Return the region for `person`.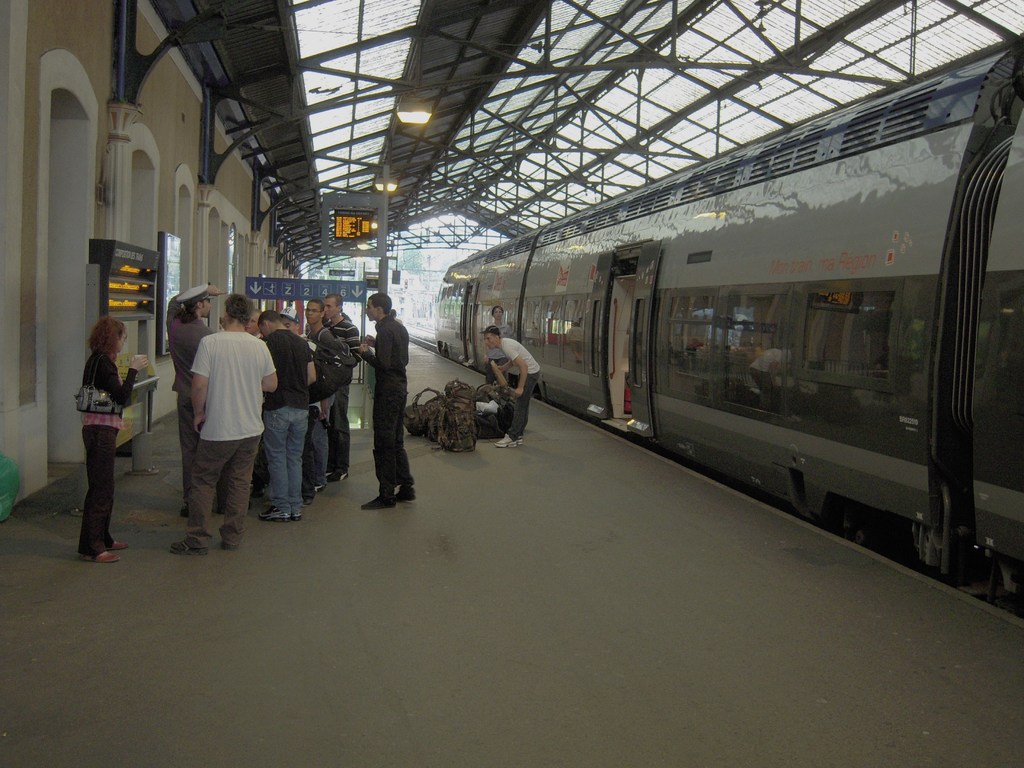
box(486, 324, 545, 447).
